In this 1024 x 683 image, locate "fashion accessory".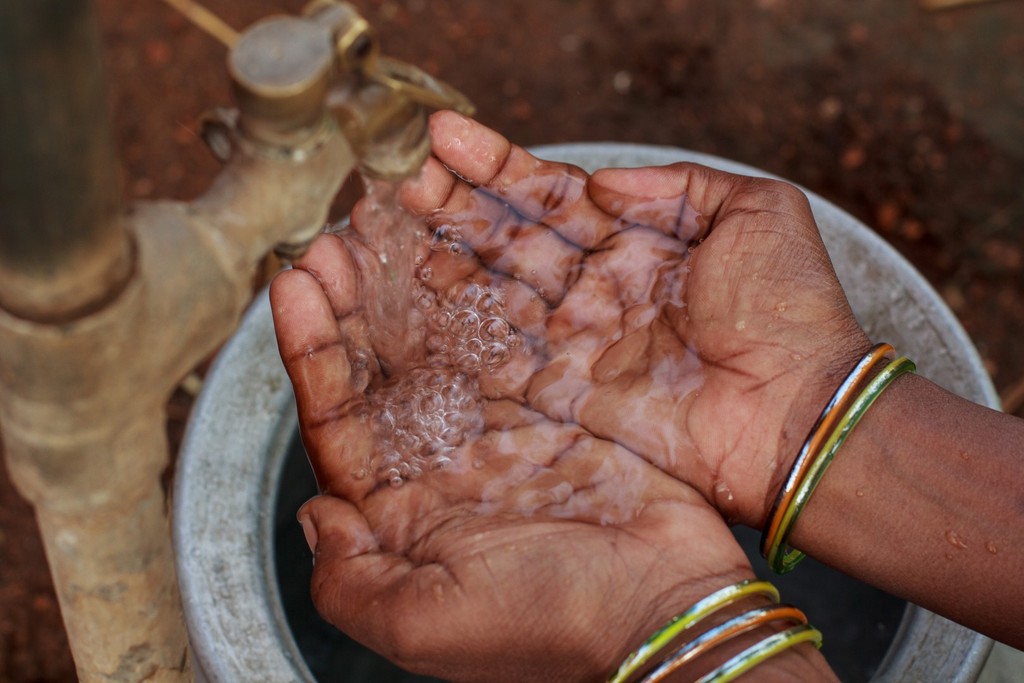
Bounding box: select_region(767, 355, 920, 574).
